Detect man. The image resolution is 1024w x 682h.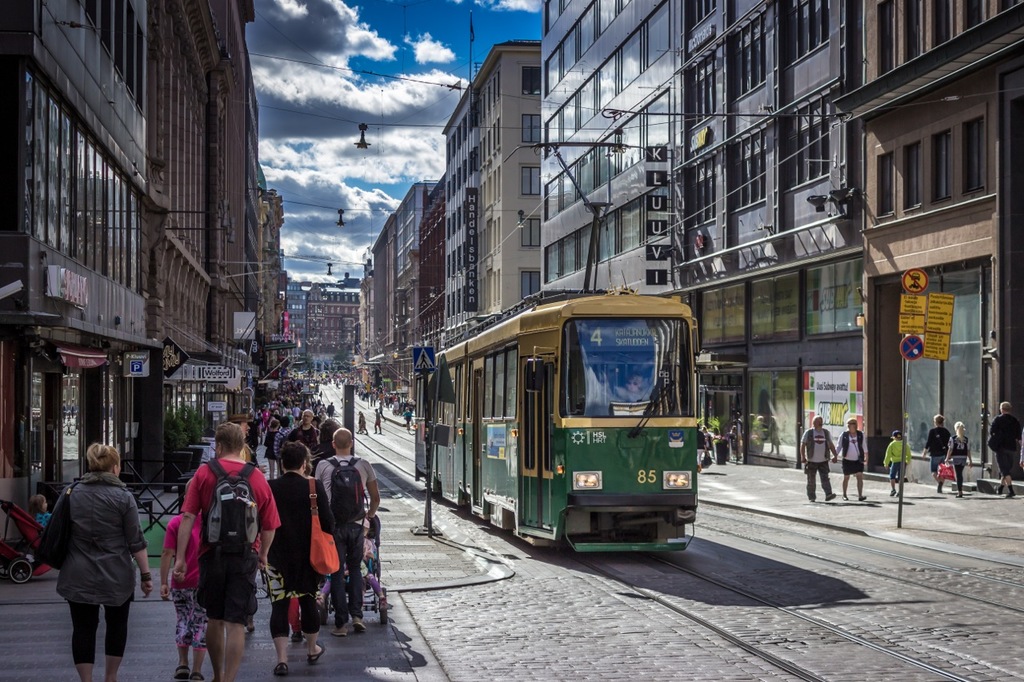
926, 413, 949, 493.
